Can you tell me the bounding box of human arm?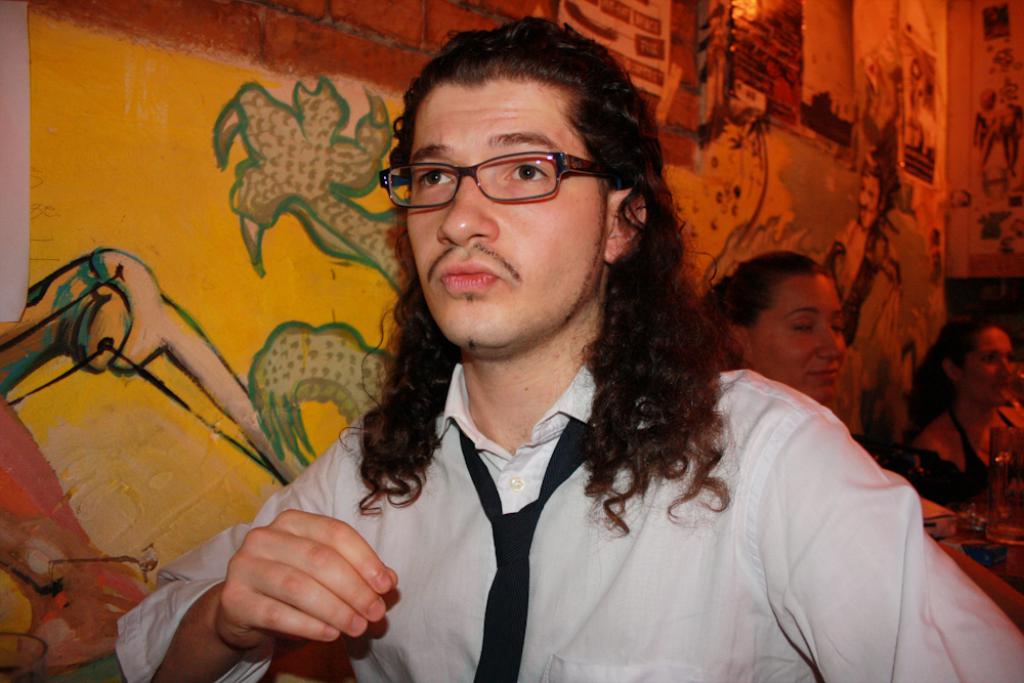
select_region(748, 414, 1015, 682).
